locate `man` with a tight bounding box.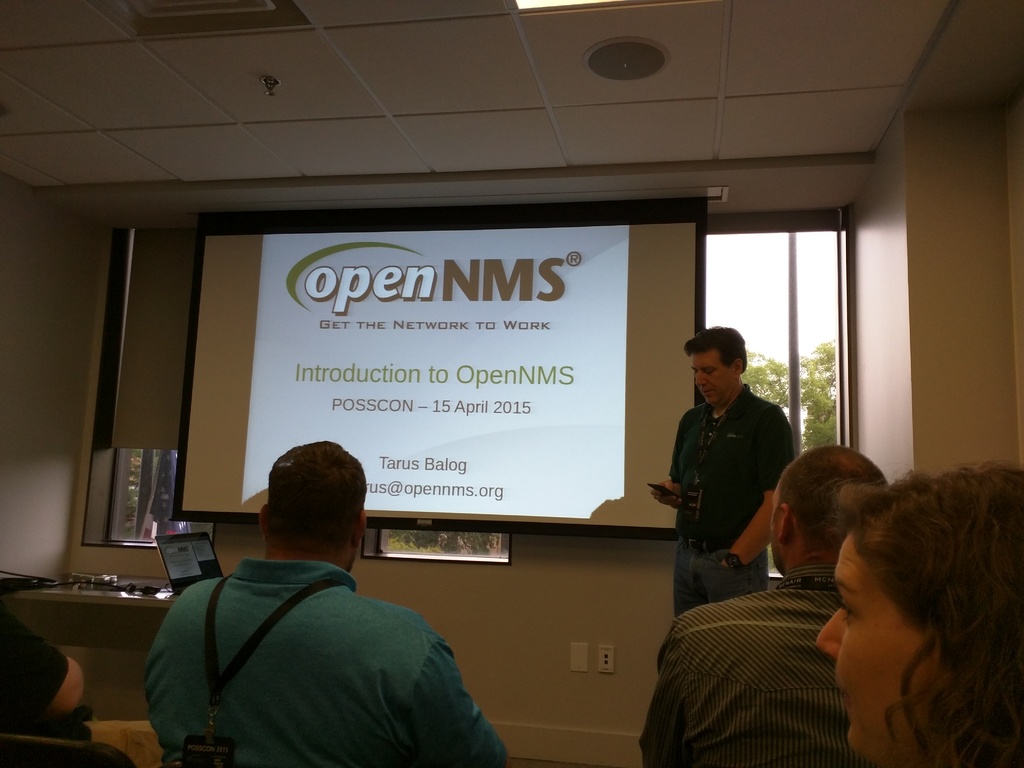
box=[145, 440, 508, 767].
